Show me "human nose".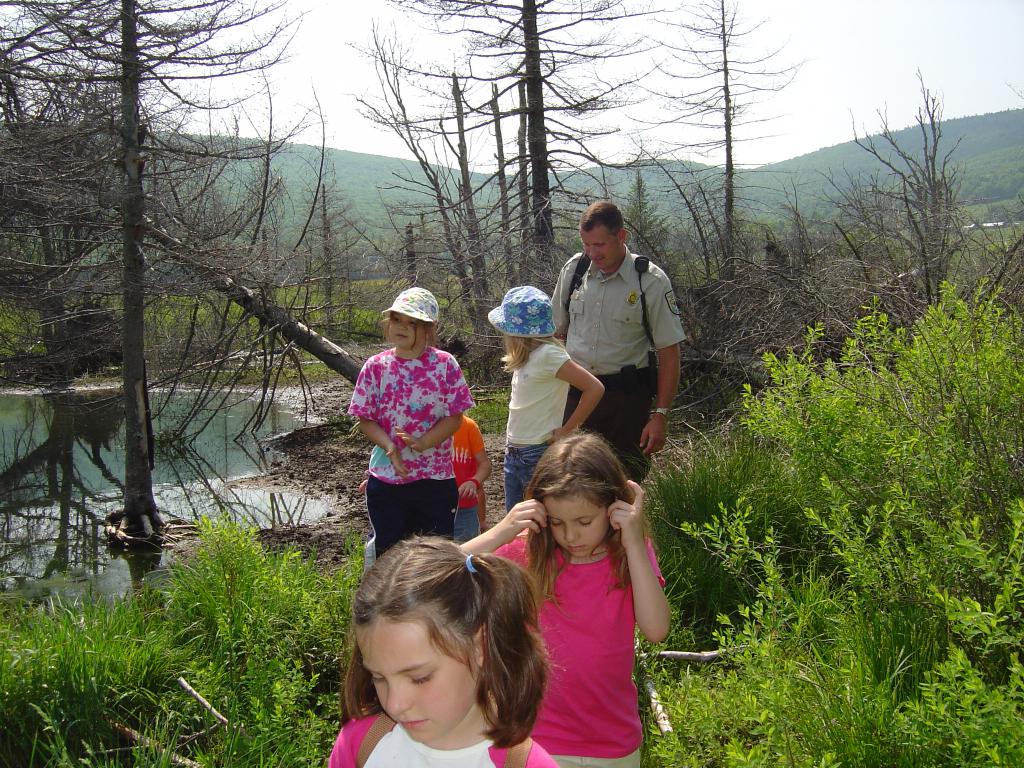
"human nose" is here: 394,324,408,333.
